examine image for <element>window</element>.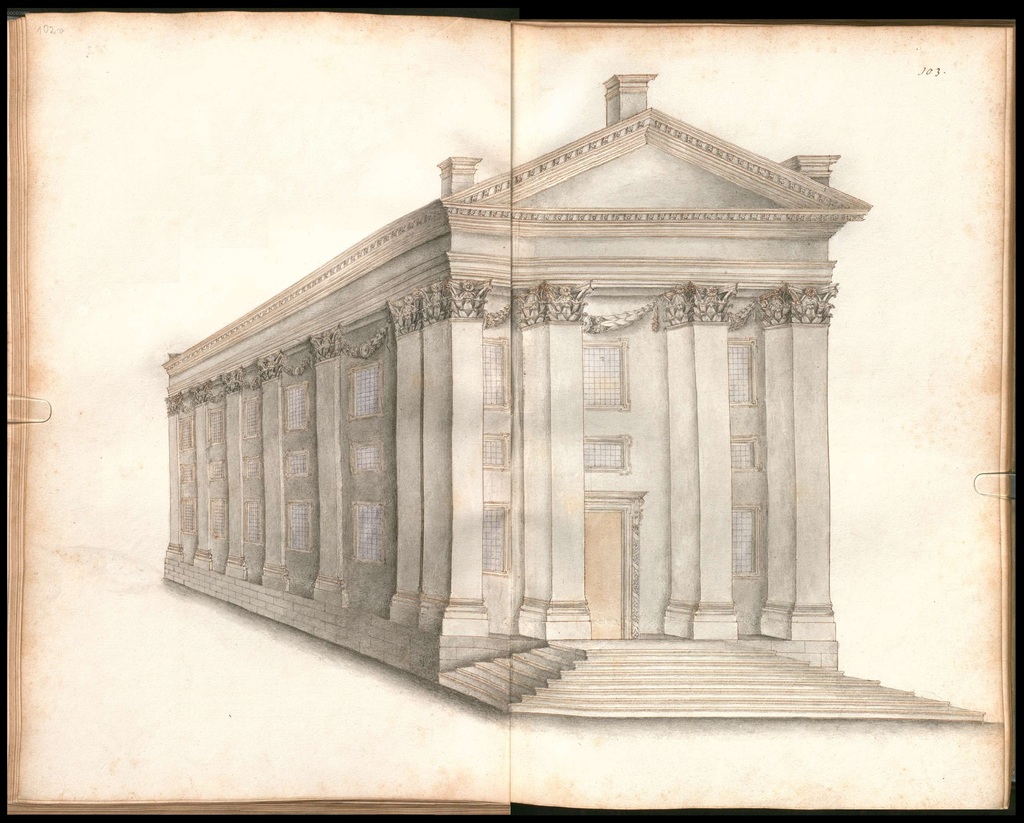
Examination result: 280,378,313,436.
